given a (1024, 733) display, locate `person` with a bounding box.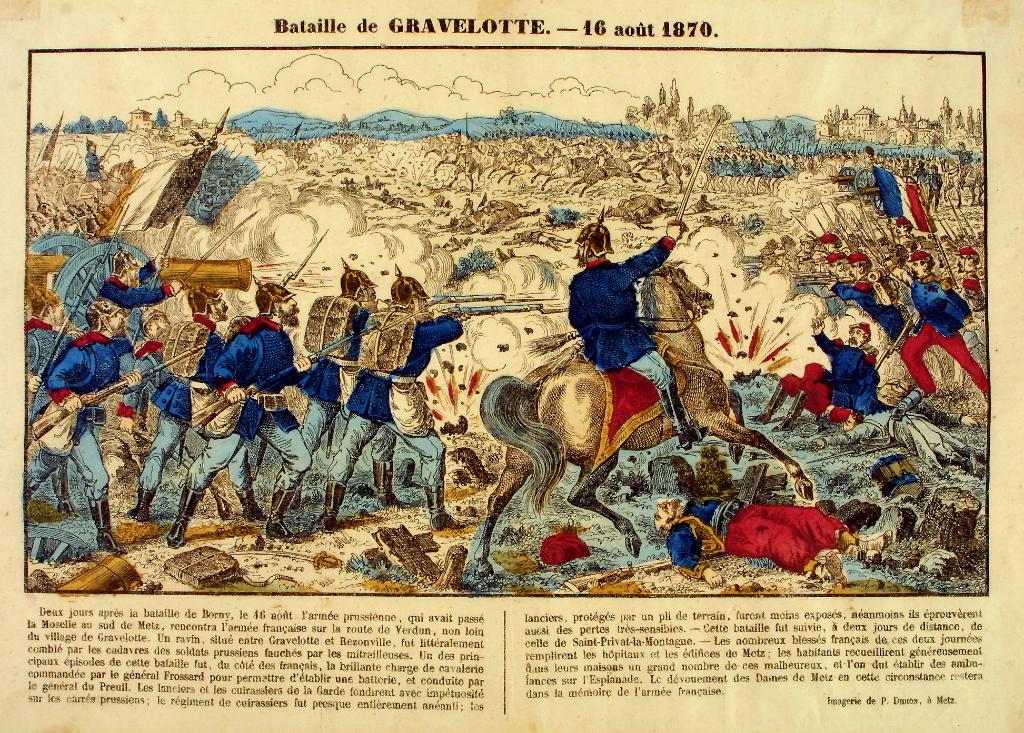
Located: [746,312,899,439].
